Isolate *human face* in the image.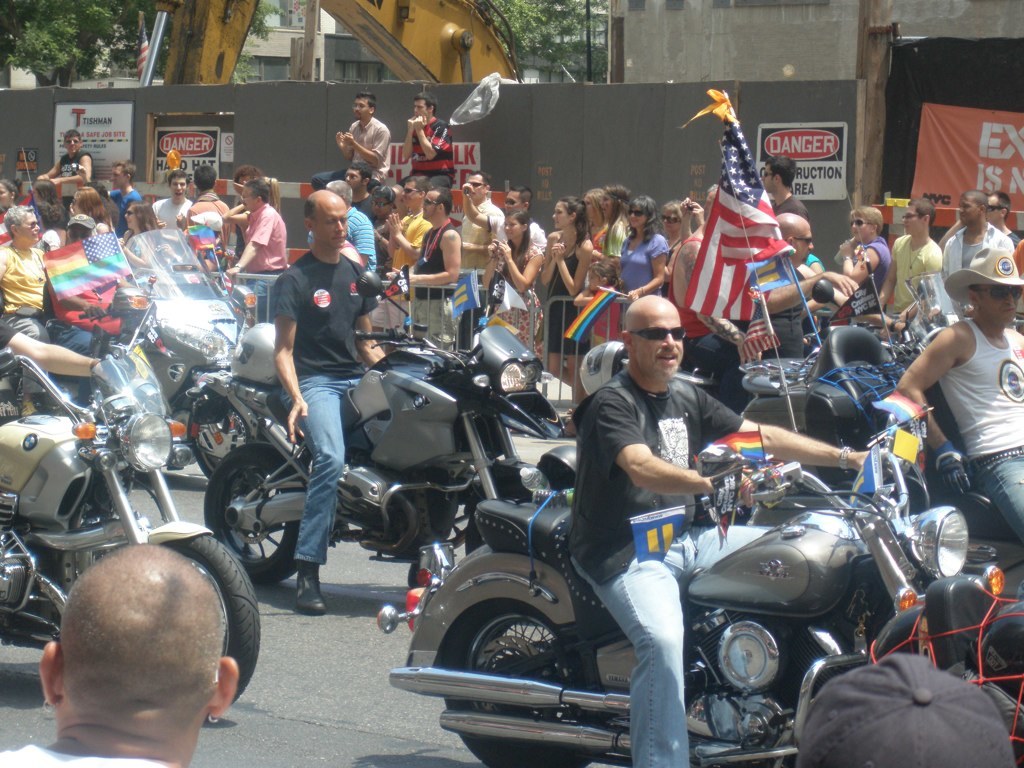
Isolated region: [x1=352, y1=96, x2=368, y2=121].
